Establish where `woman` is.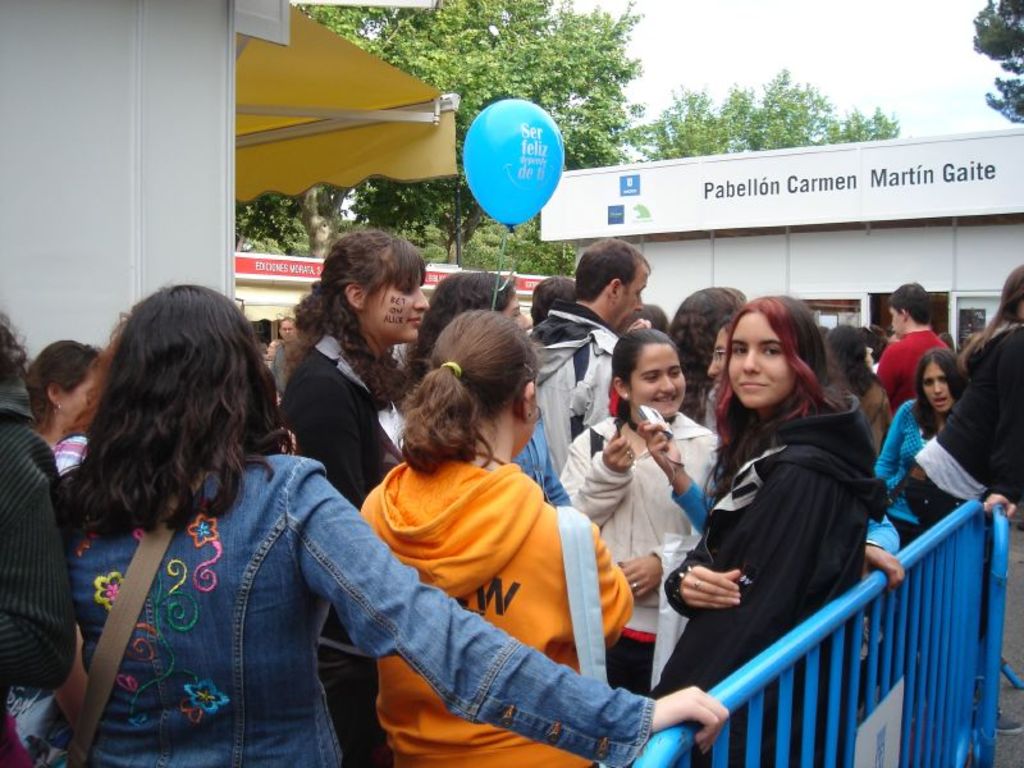
Established at bbox=(279, 230, 433, 767).
